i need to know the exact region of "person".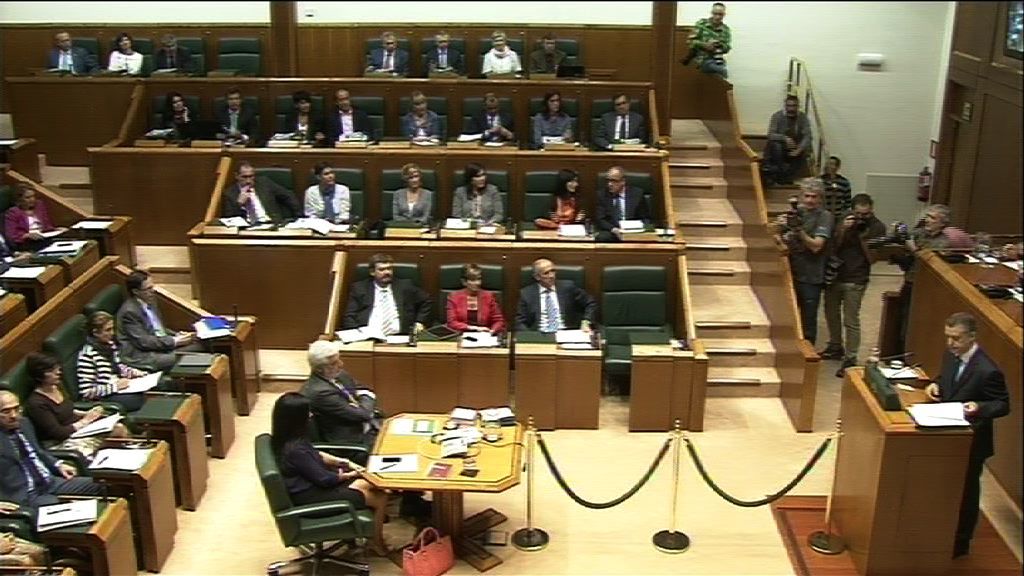
Region: crop(150, 33, 194, 77).
